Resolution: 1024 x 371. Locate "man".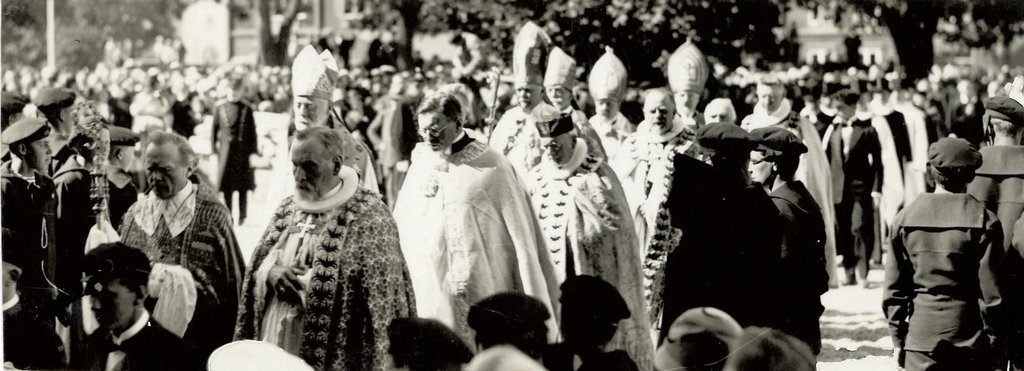
(left=382, top=97, right=552, bottom=346).
